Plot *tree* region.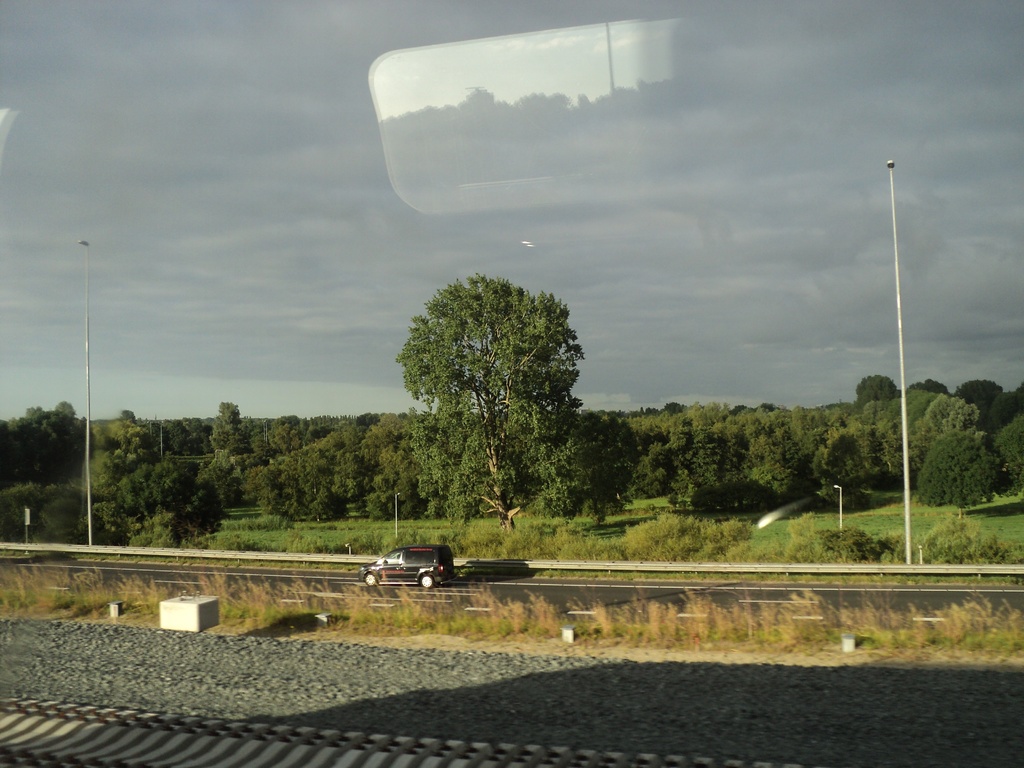
Plotted at 640,396,755,516.
